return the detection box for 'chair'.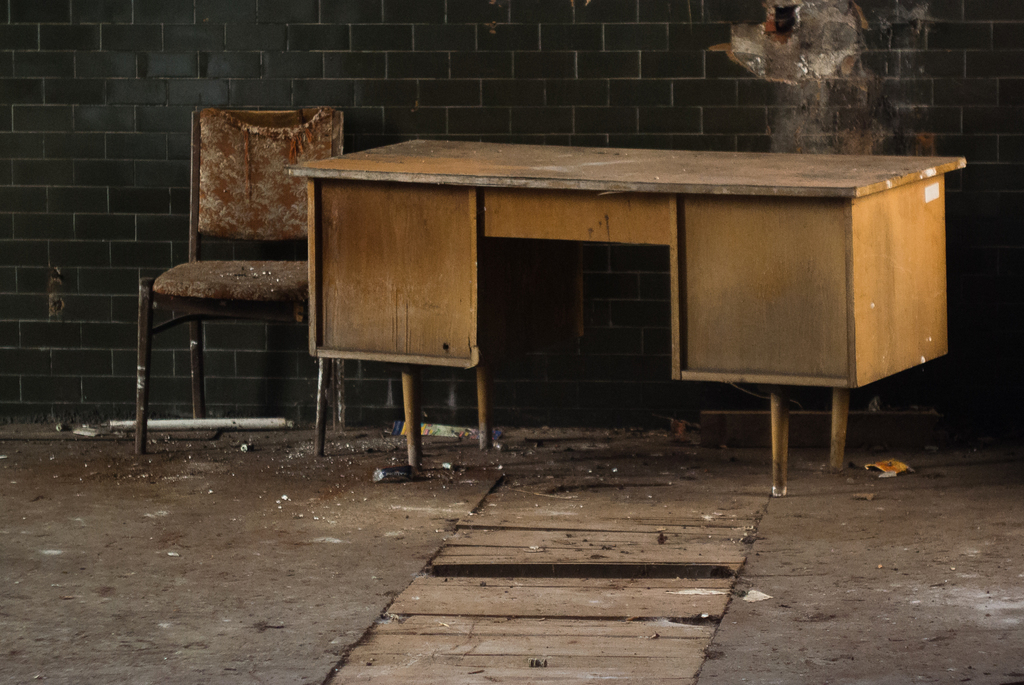
(134,101,322,454).
